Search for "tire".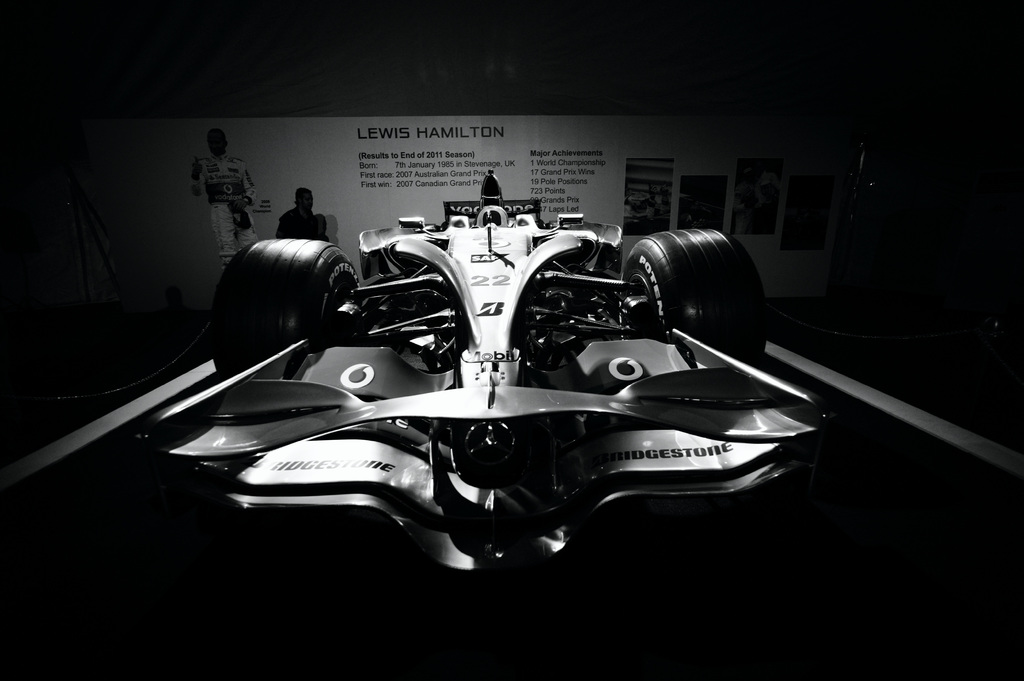
Found at box(209, 236, 362, 380).
